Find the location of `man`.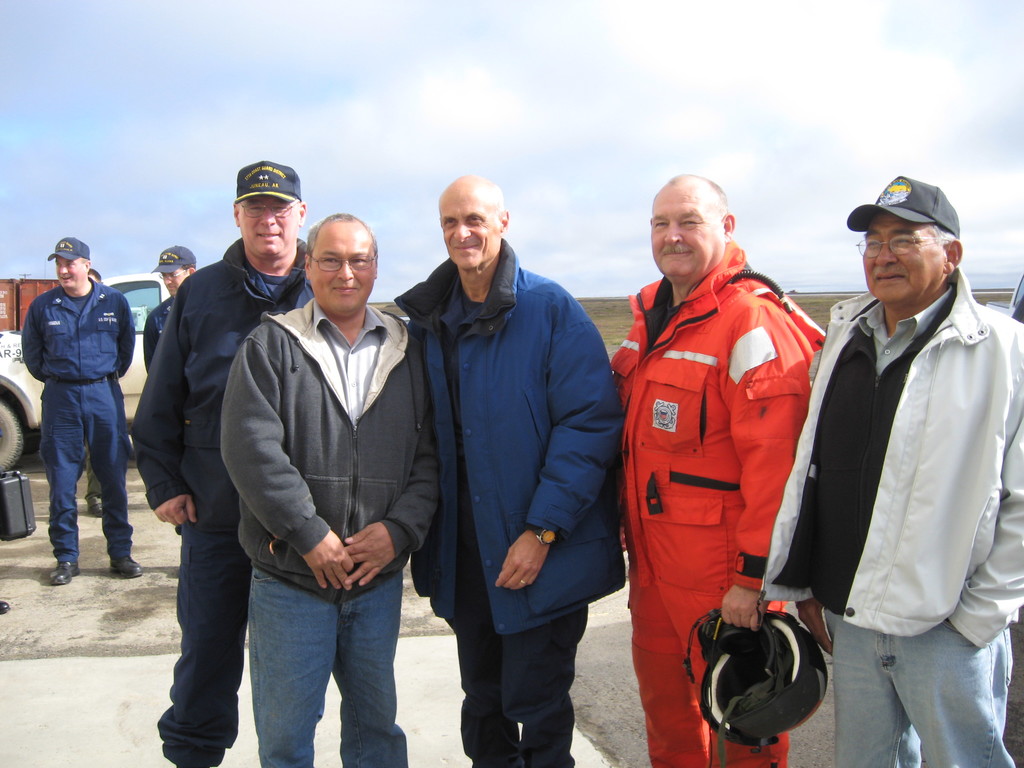
Location: bbox=(799, 149, 1016, 762).
